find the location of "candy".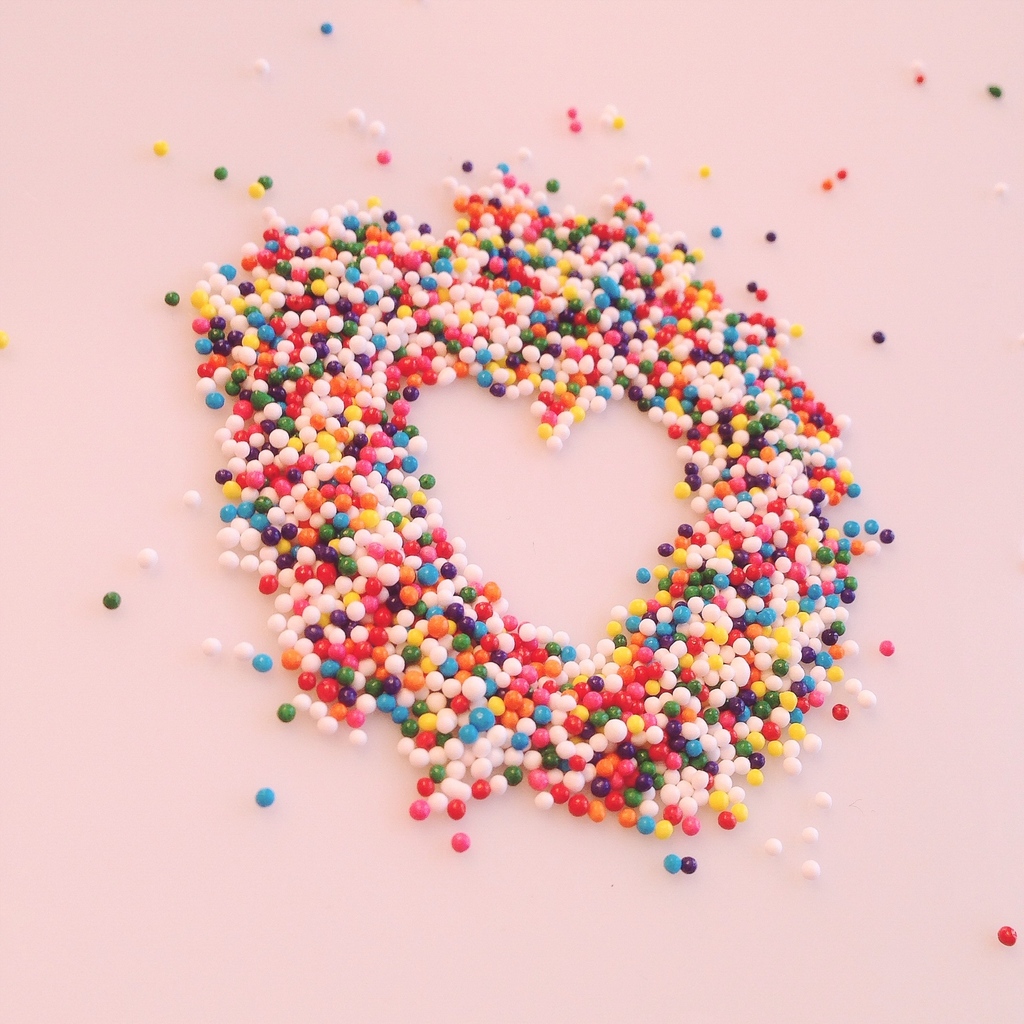
Location: <box>346,108,372,132</box>.
